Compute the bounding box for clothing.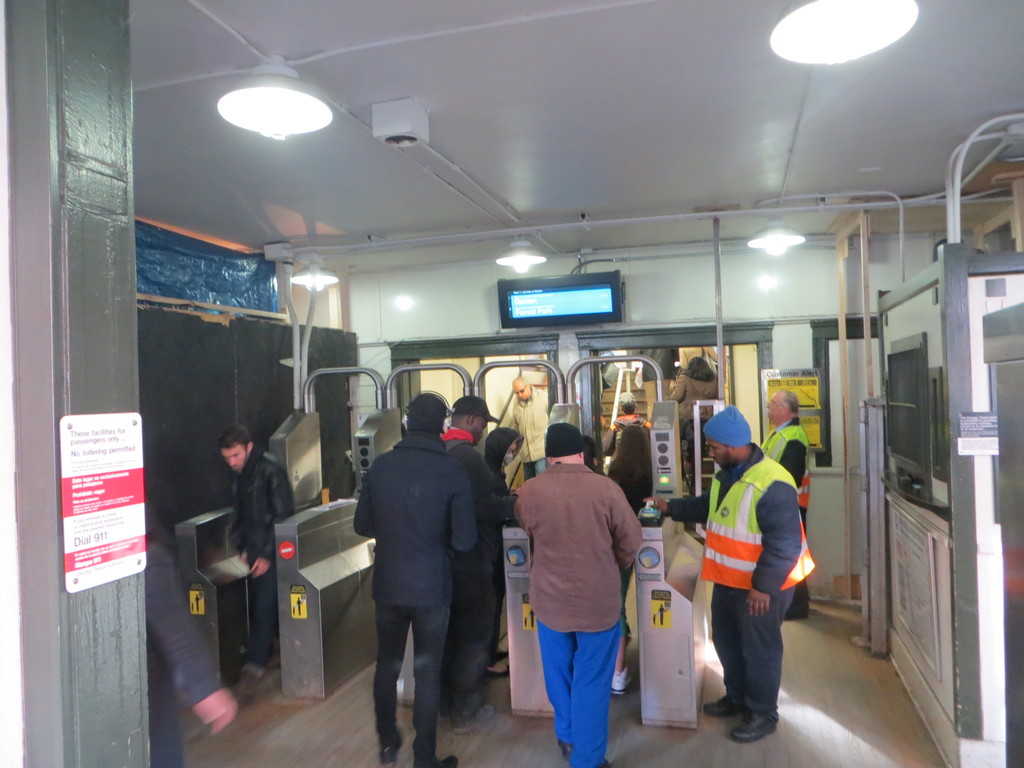
bbox=(606, 462, 653, 515).
